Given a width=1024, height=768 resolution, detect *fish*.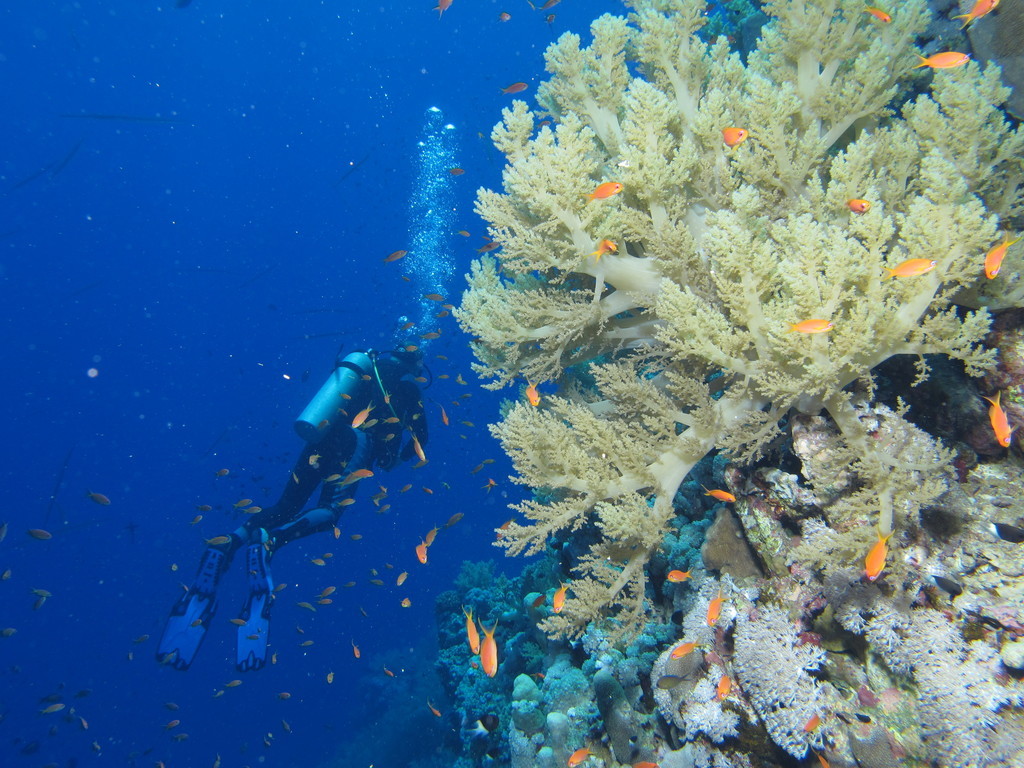
rect(415, 434, 427, 462).
